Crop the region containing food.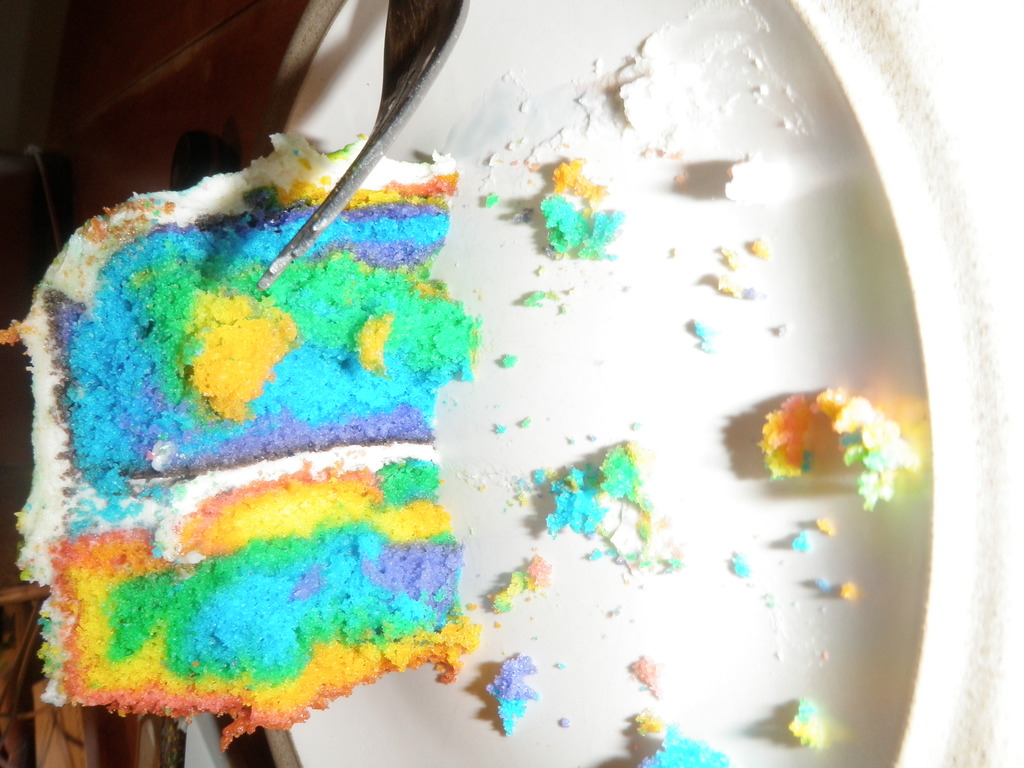
Crop region: Rect(477, 648, 543, 742).
